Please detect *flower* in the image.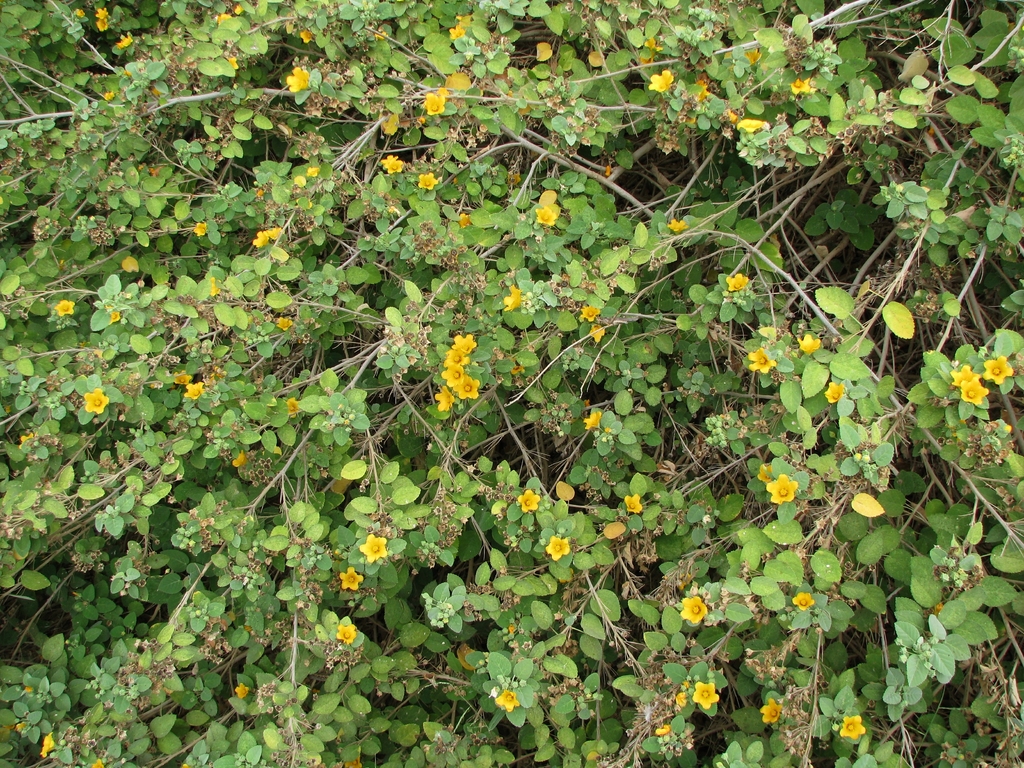
746,341,780,371.
